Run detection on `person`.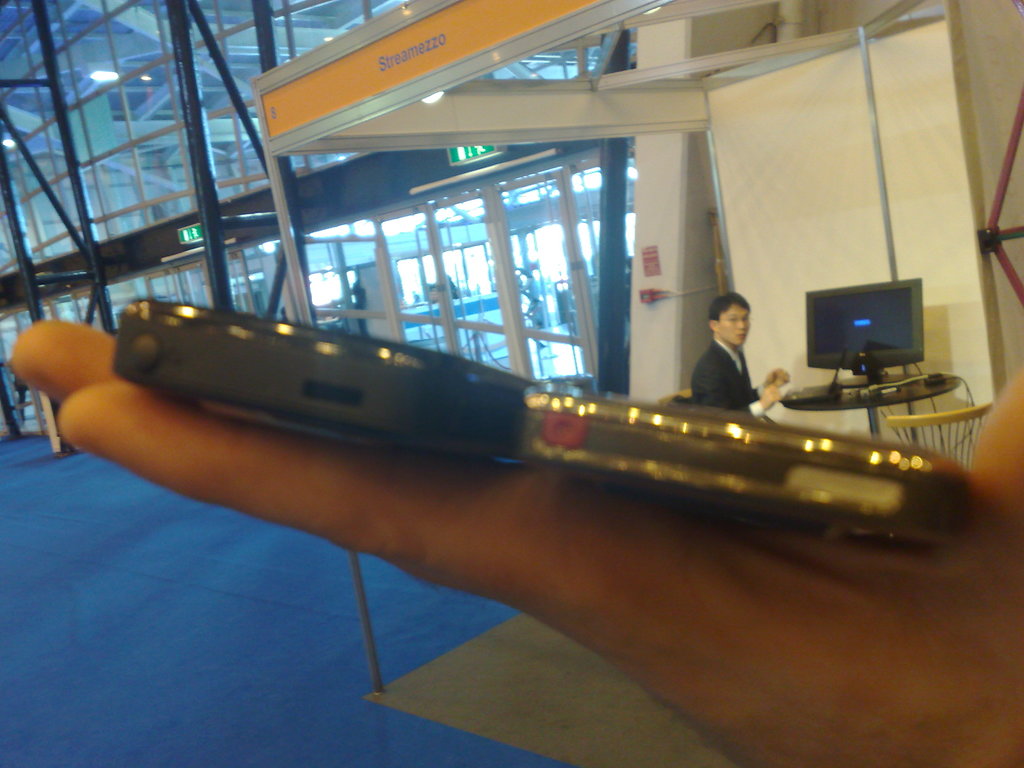
Result: BBox(518, 269, 550, 352).
